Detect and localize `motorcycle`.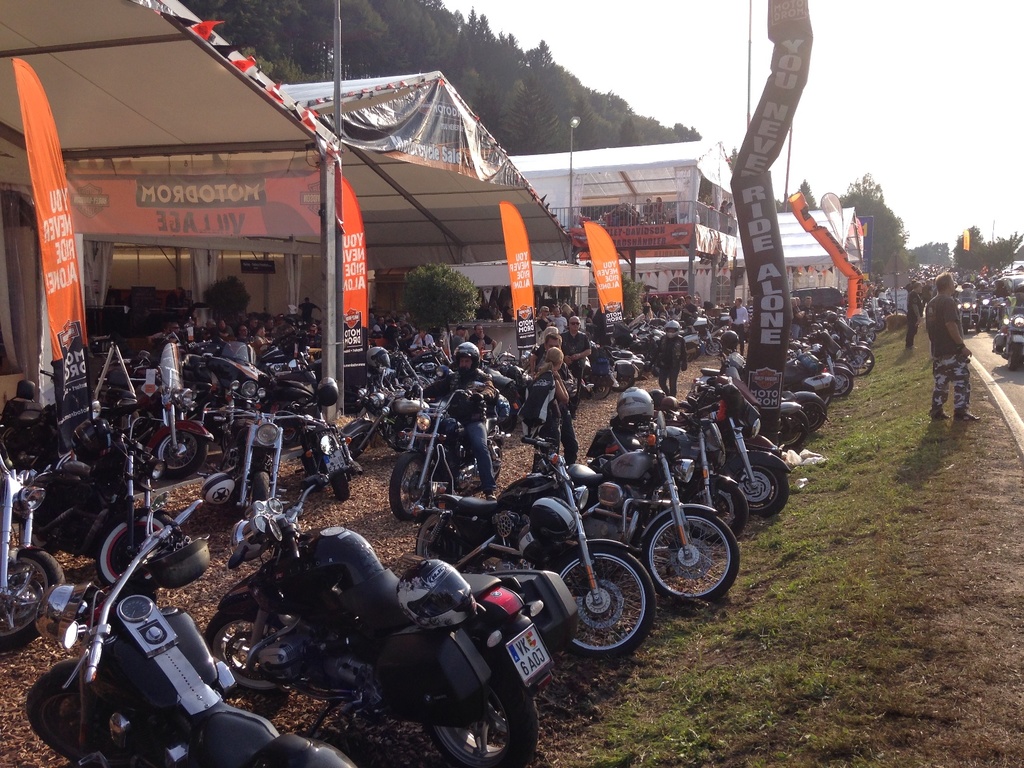
Localized at 690,392,792,513.
